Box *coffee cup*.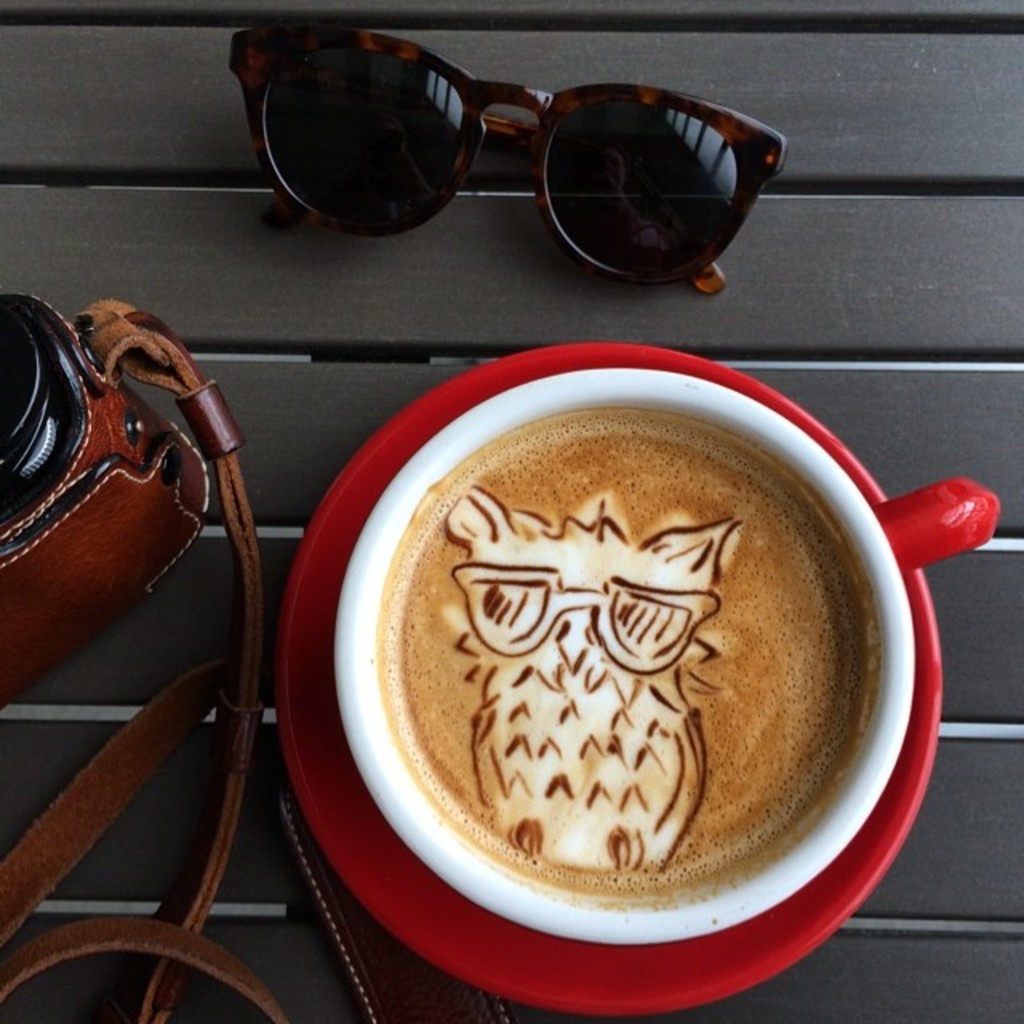
322 350 997 949.
